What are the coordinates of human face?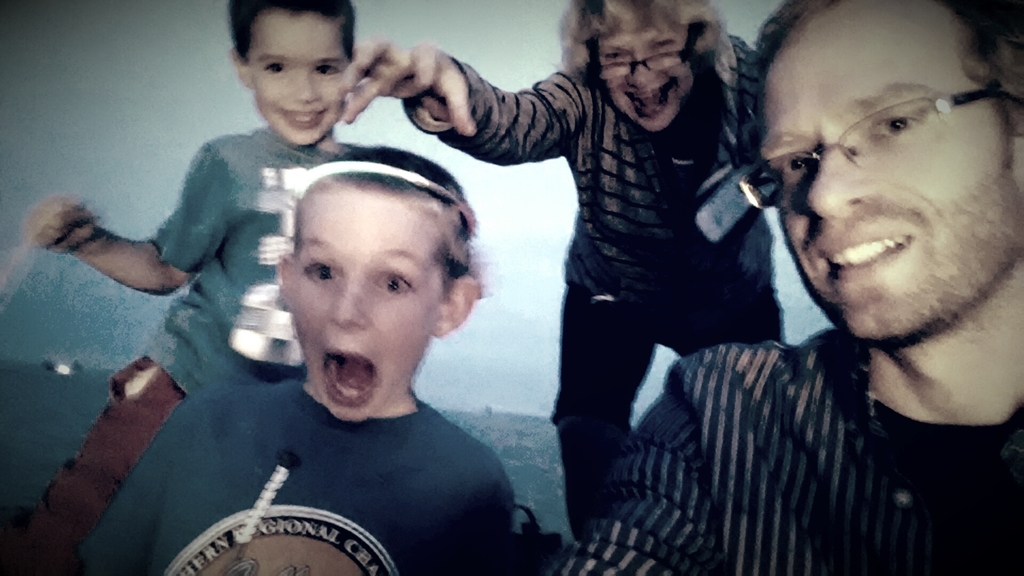
pyautogui.locateOnScreen(246, 7, 355, 148).
